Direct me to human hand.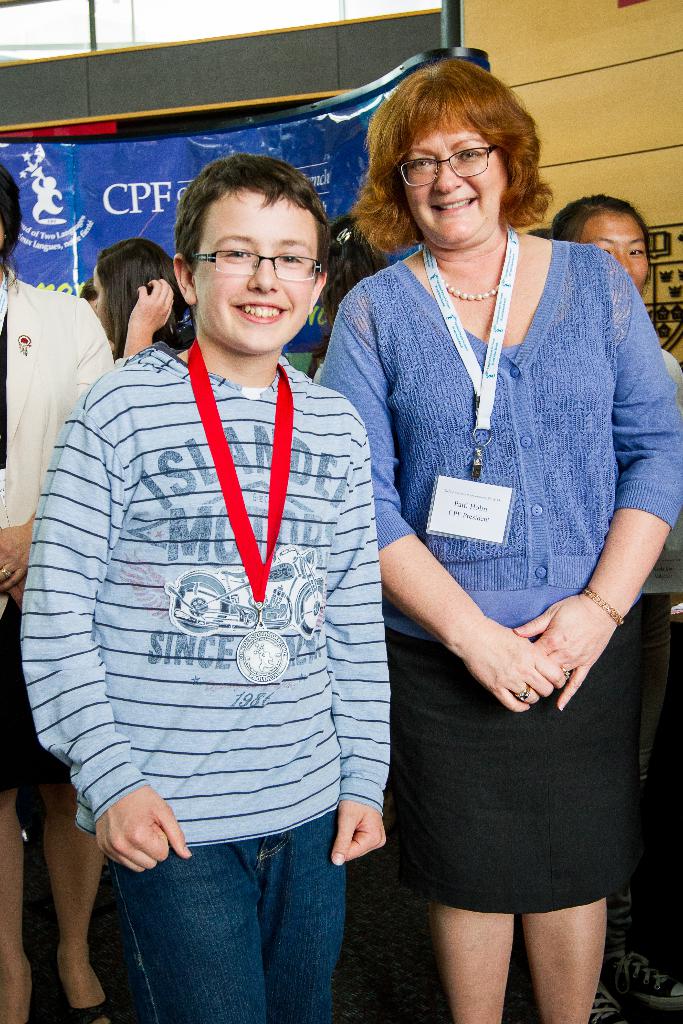
Direction: 330, 799, 390, 870.
